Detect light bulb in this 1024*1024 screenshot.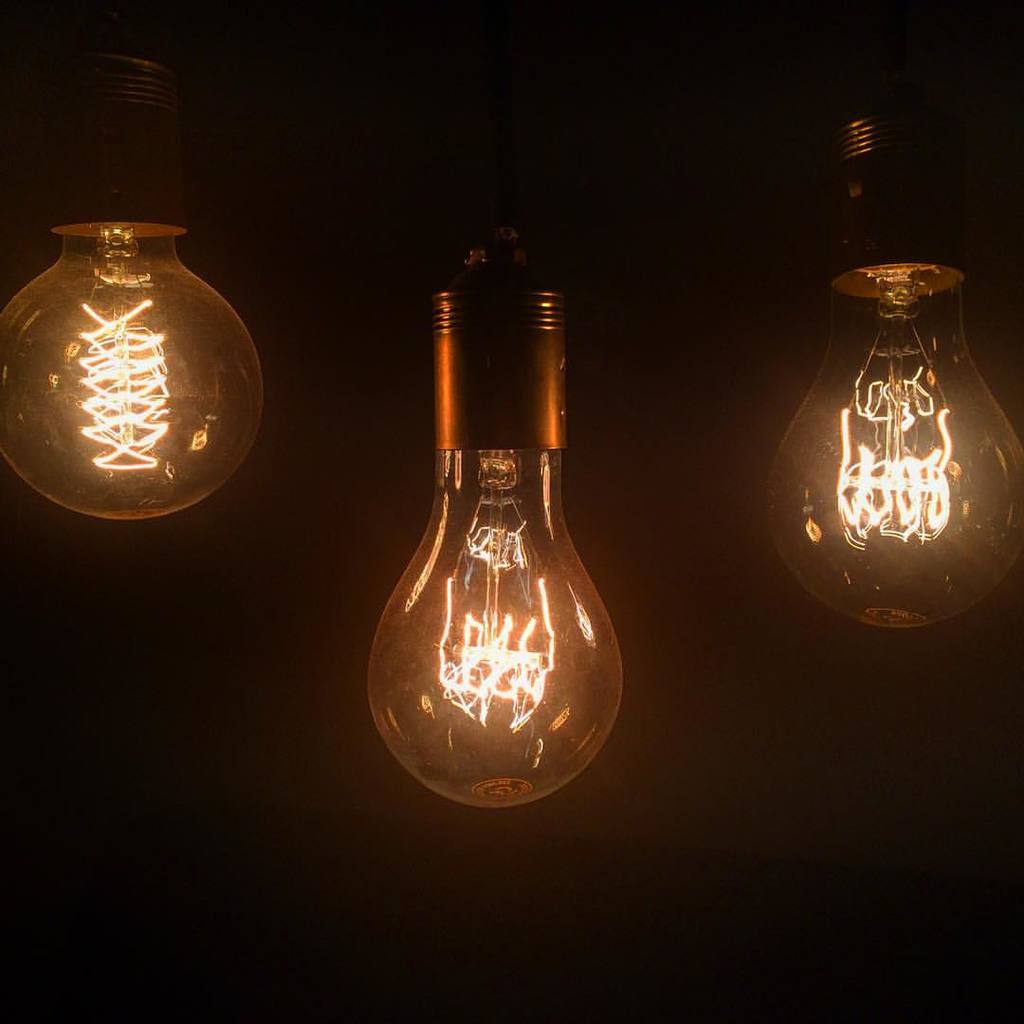
Detection: 365,232,623,810.
